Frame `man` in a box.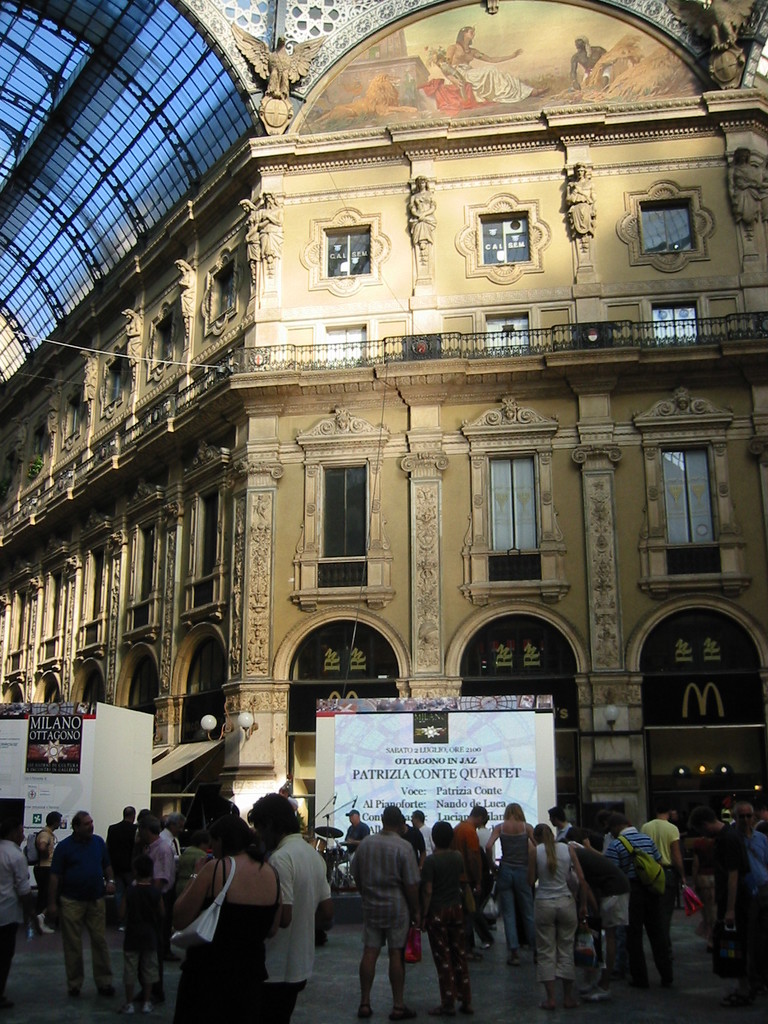
{"x1": 643, "y1": 804, "x2": 690, "y2": 974}.
